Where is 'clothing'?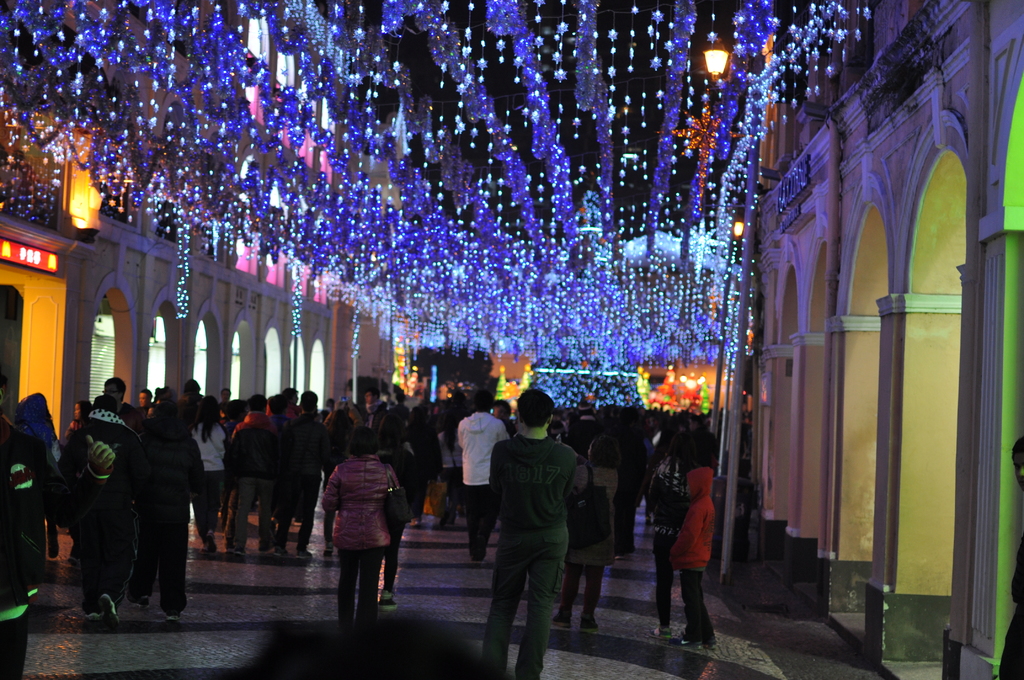
317:451:406:621.
